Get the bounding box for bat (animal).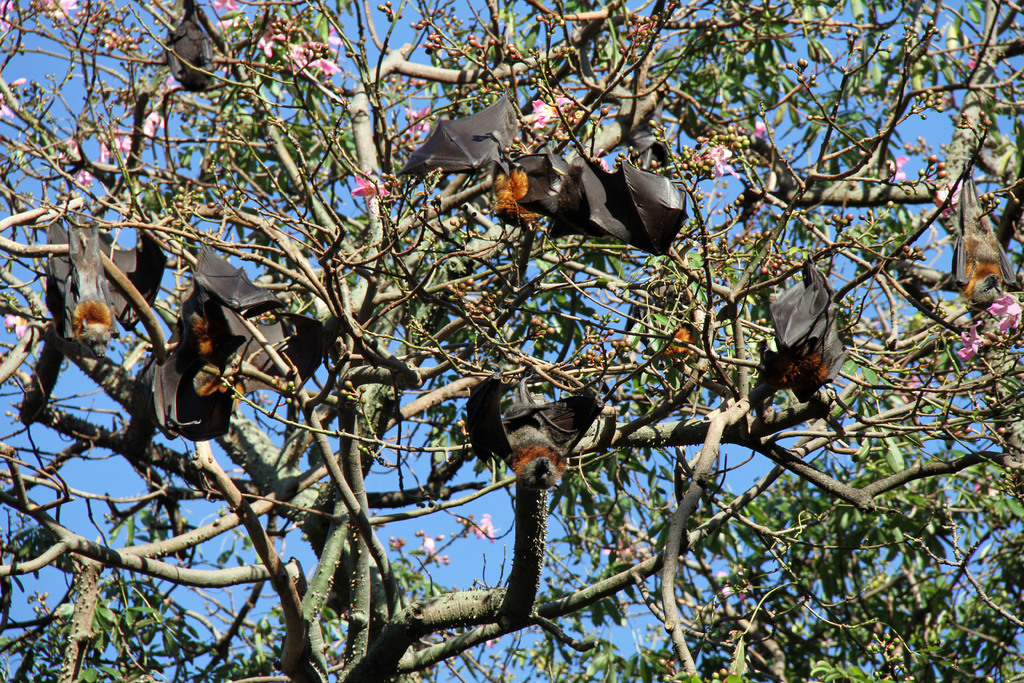
crop(164, 0, 220, 94).
